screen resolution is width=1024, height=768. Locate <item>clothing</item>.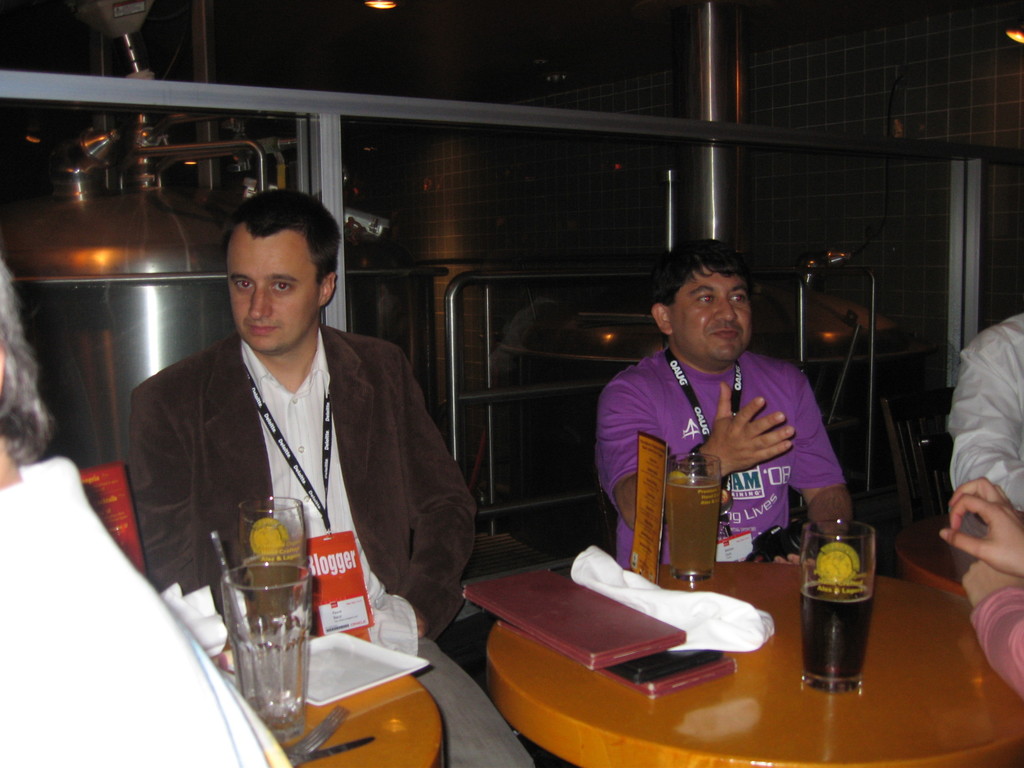
l=116, t=271, r=460, b=684.
